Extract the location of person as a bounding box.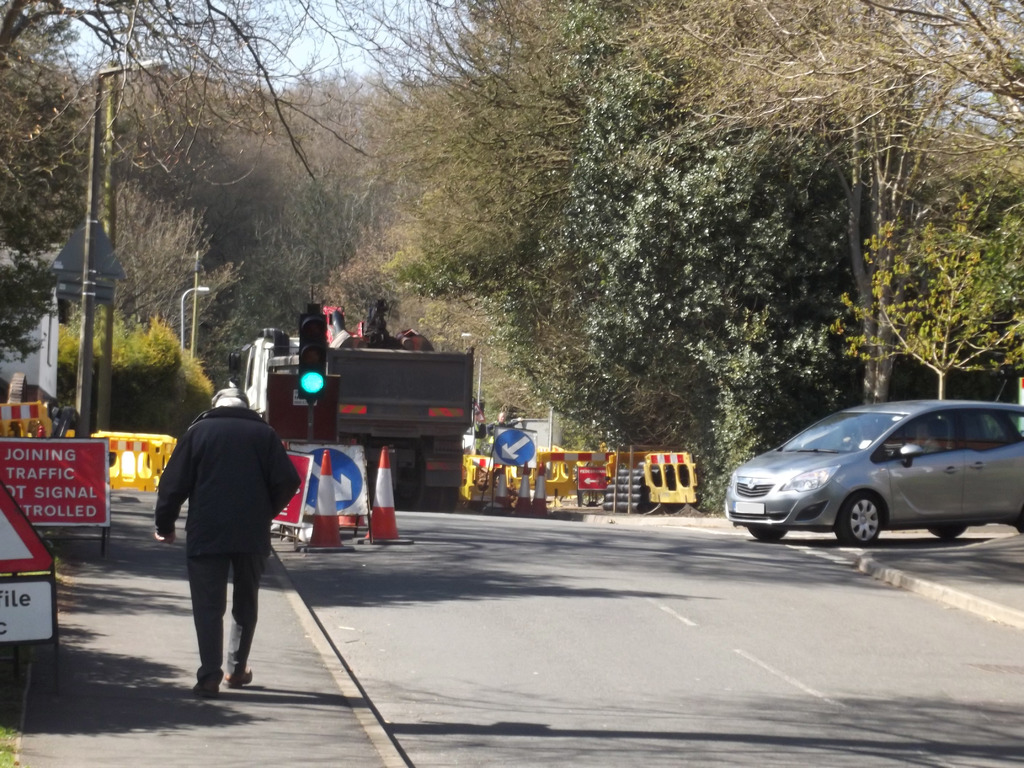
{"left": 359, "top": 301, "right": 391, "bottom": 340}.
